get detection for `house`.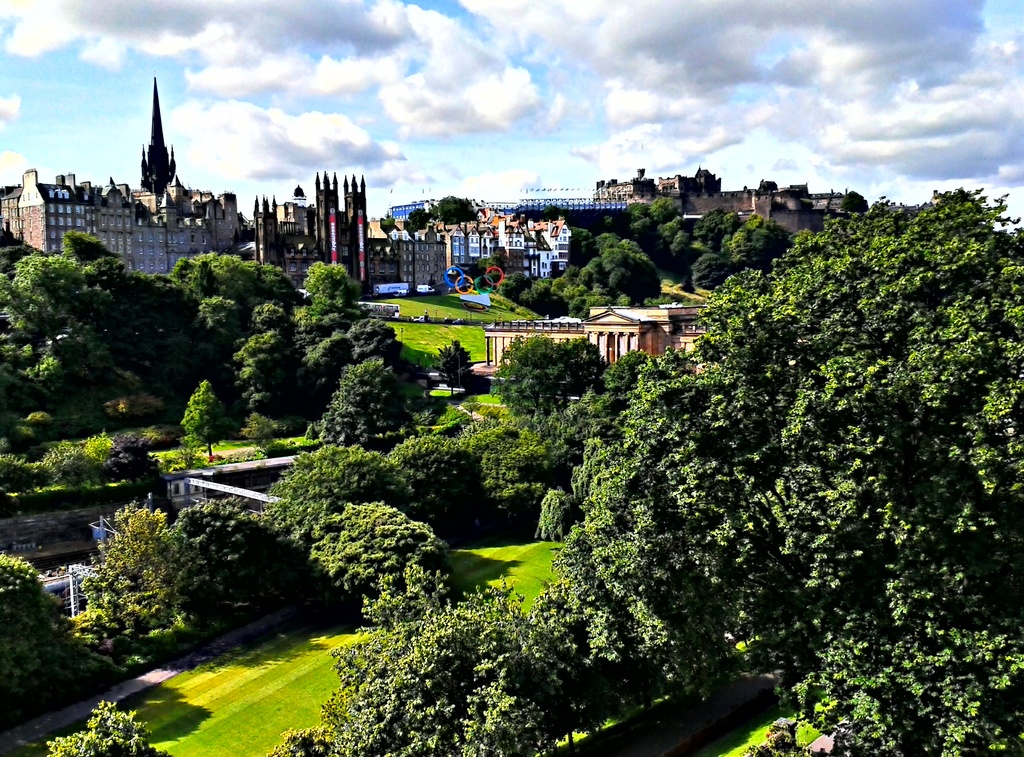
Detection: pyautogui.locateOnScreen(449, 279, 740, 385).
